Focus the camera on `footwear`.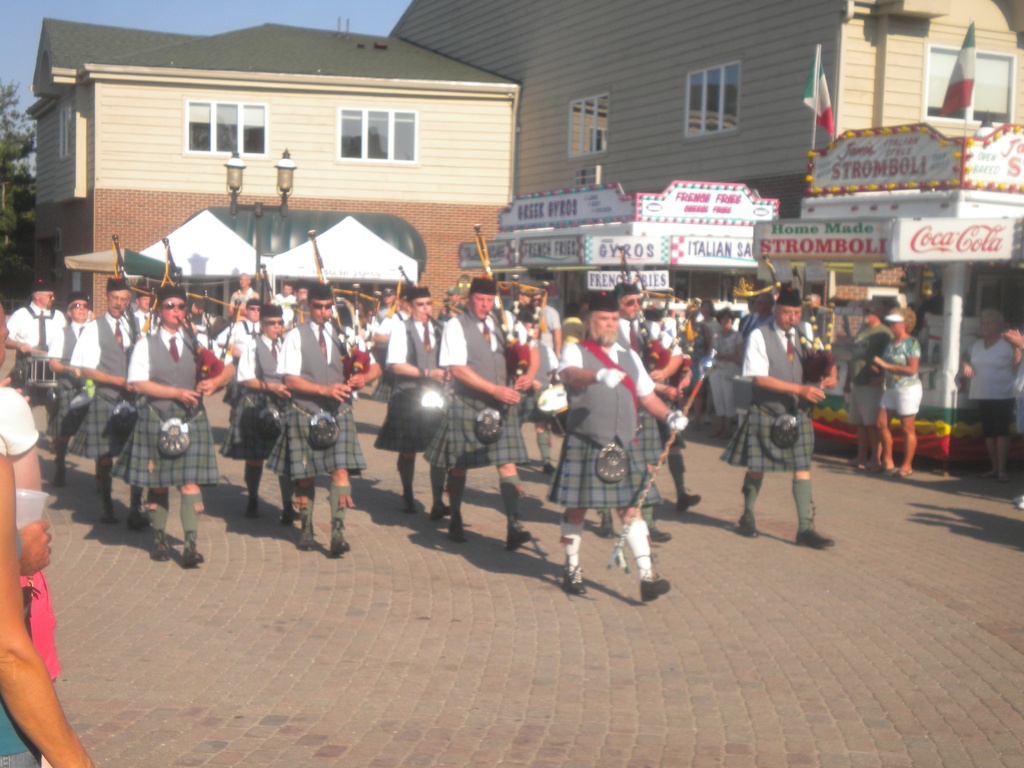
Focus region: x1=92 y1=511 x2=117 y2=524.
